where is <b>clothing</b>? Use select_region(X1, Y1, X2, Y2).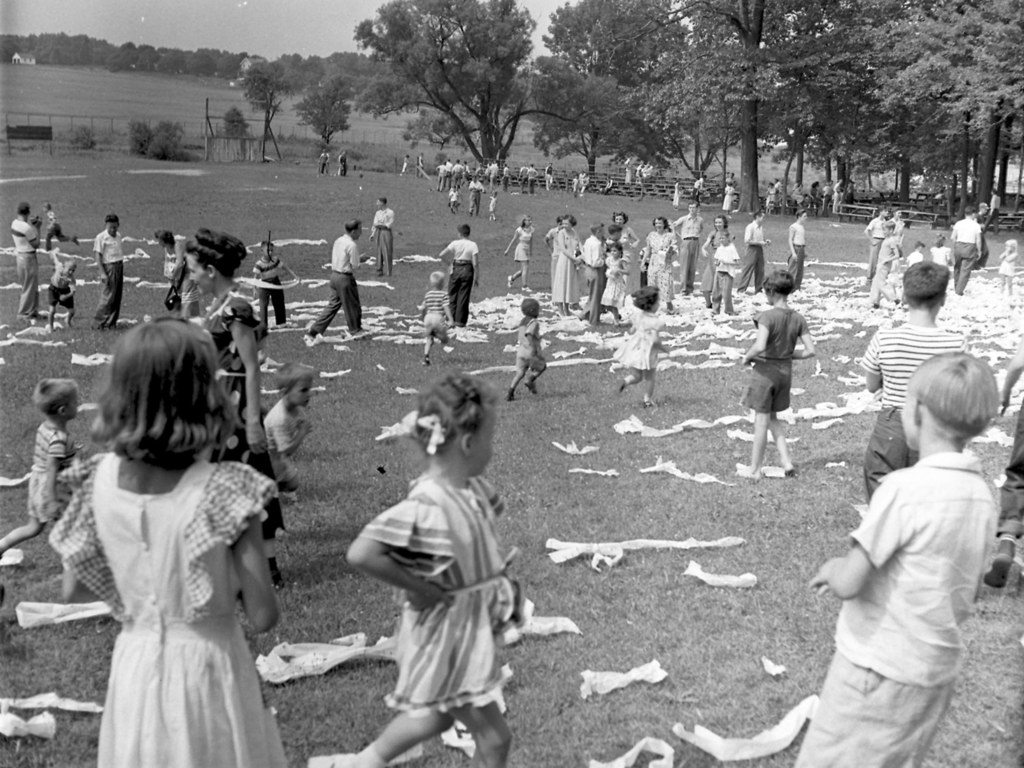
select_region(22, 422, 78, 522).
